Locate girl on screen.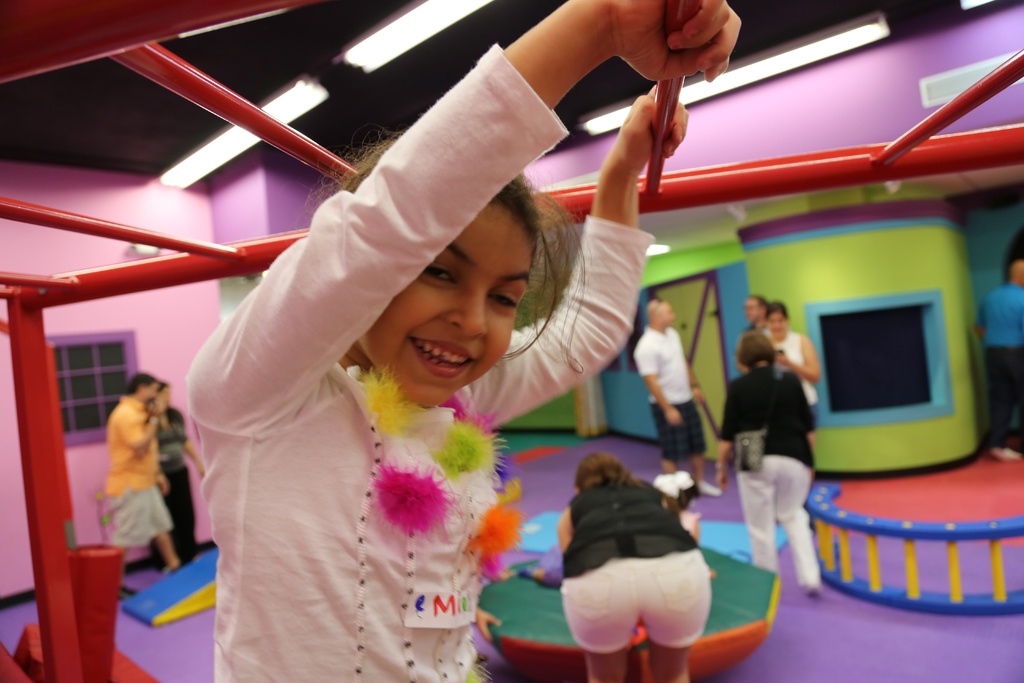
On screen at 183:0:741:682.
